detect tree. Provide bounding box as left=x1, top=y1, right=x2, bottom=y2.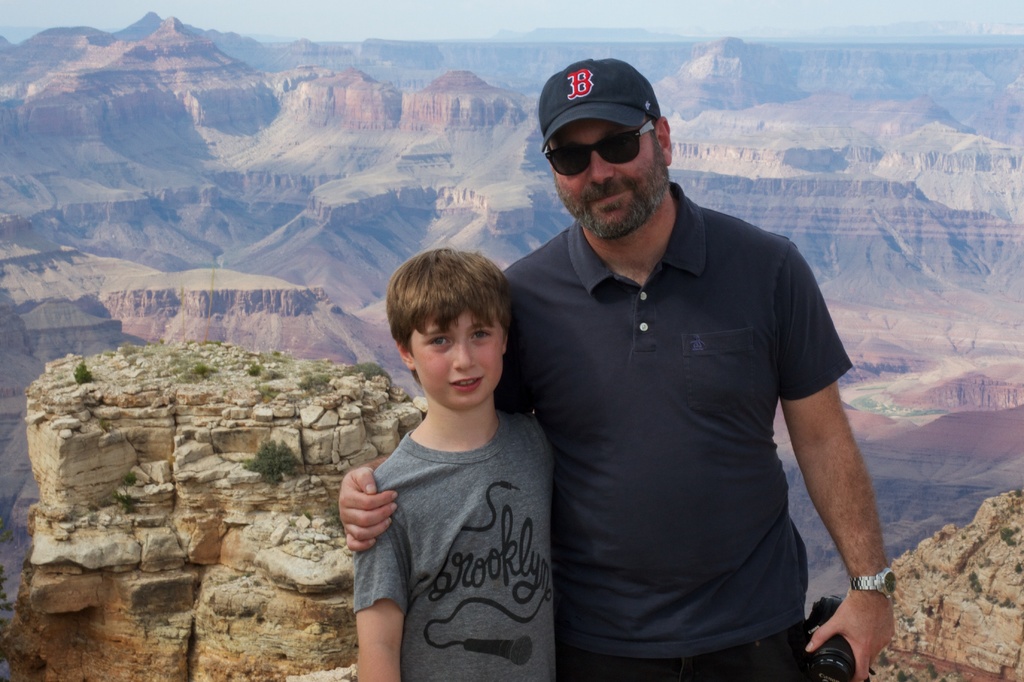
left=71, top=361, right=95, bottom=383.
